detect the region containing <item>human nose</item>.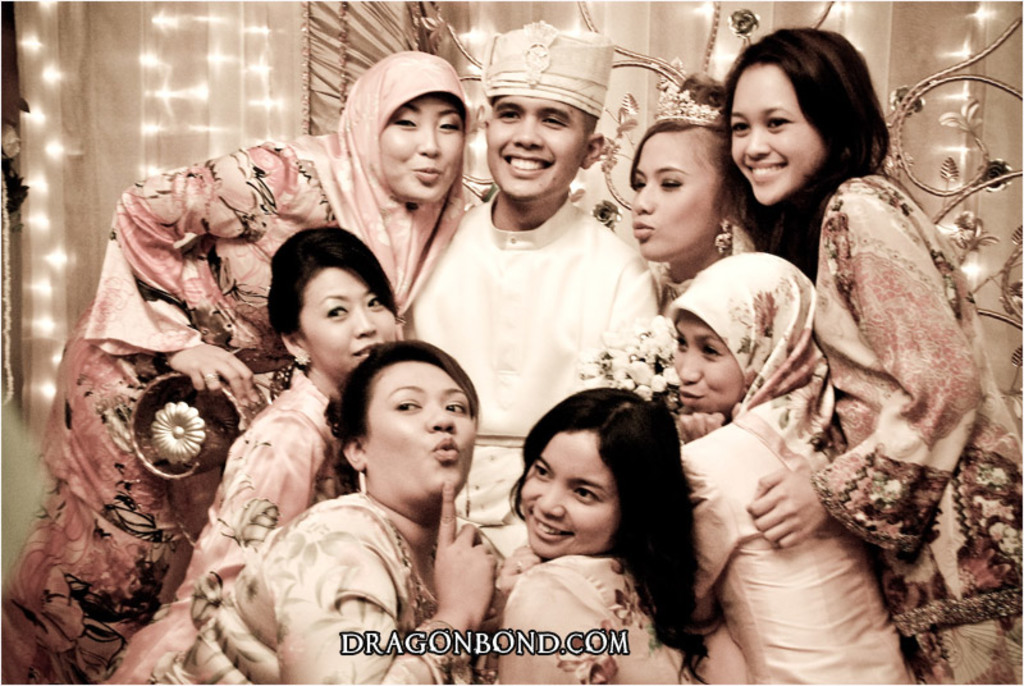
631,184,653,216.
